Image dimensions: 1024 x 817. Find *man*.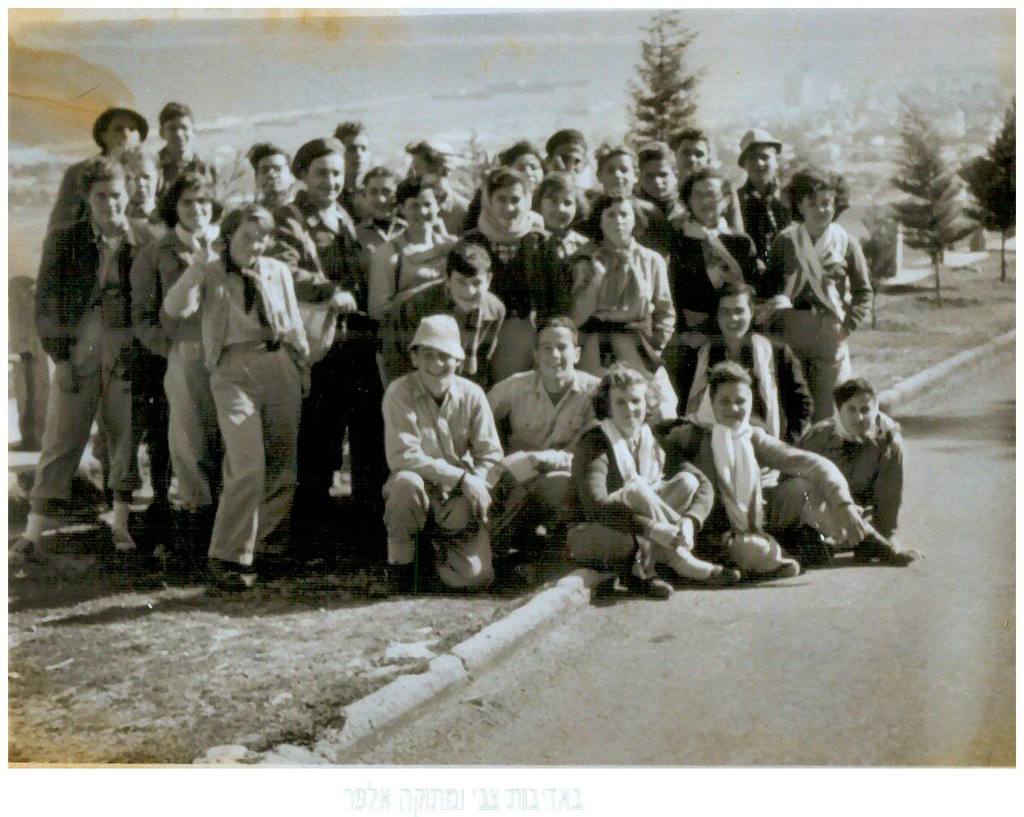
bbox=(252, 136, 293, 215).
